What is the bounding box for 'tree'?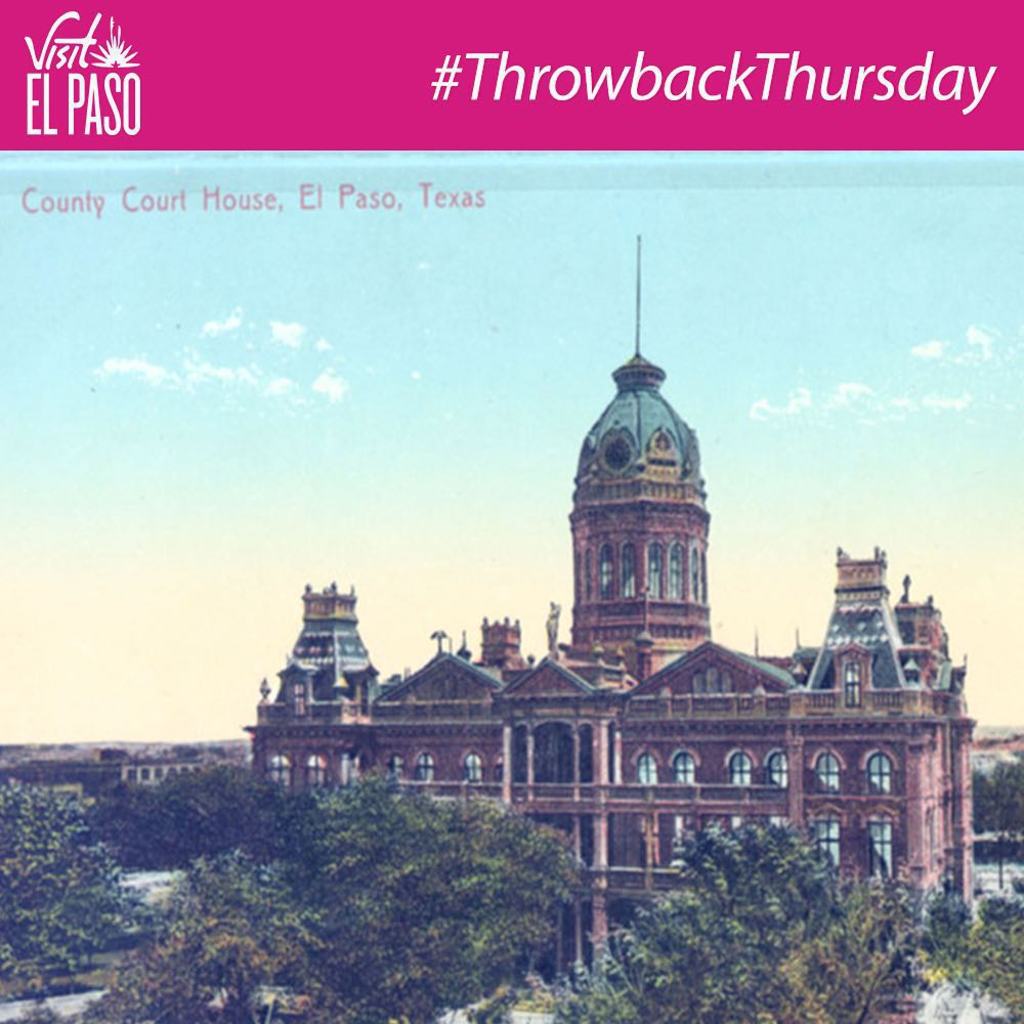
[167, 770, 570, 1016].
